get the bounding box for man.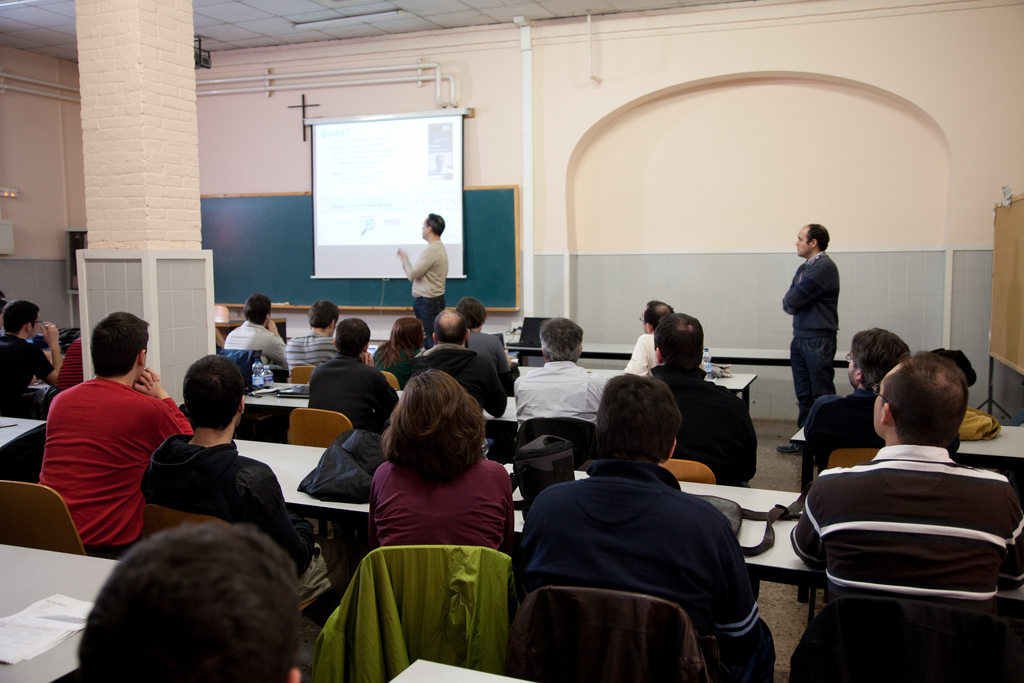
(x1=511, y1=373, x2=778, y2=682).
